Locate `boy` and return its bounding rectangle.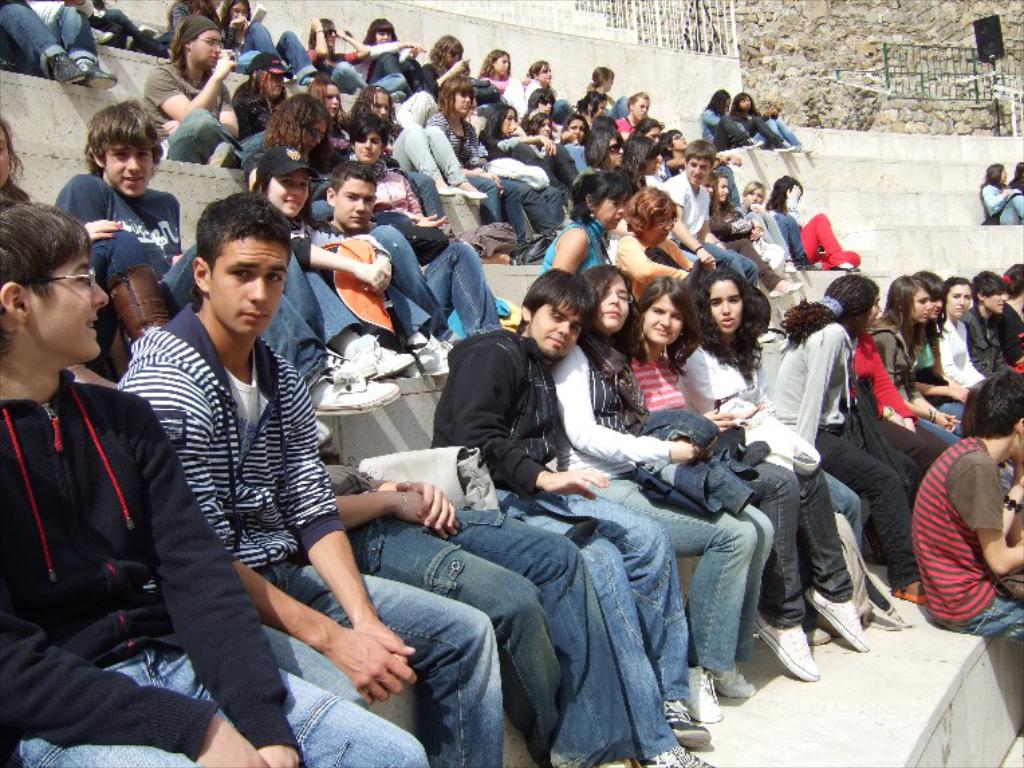
{"left": 323, "top": 161, "right": 504, "bottom": 373}.
